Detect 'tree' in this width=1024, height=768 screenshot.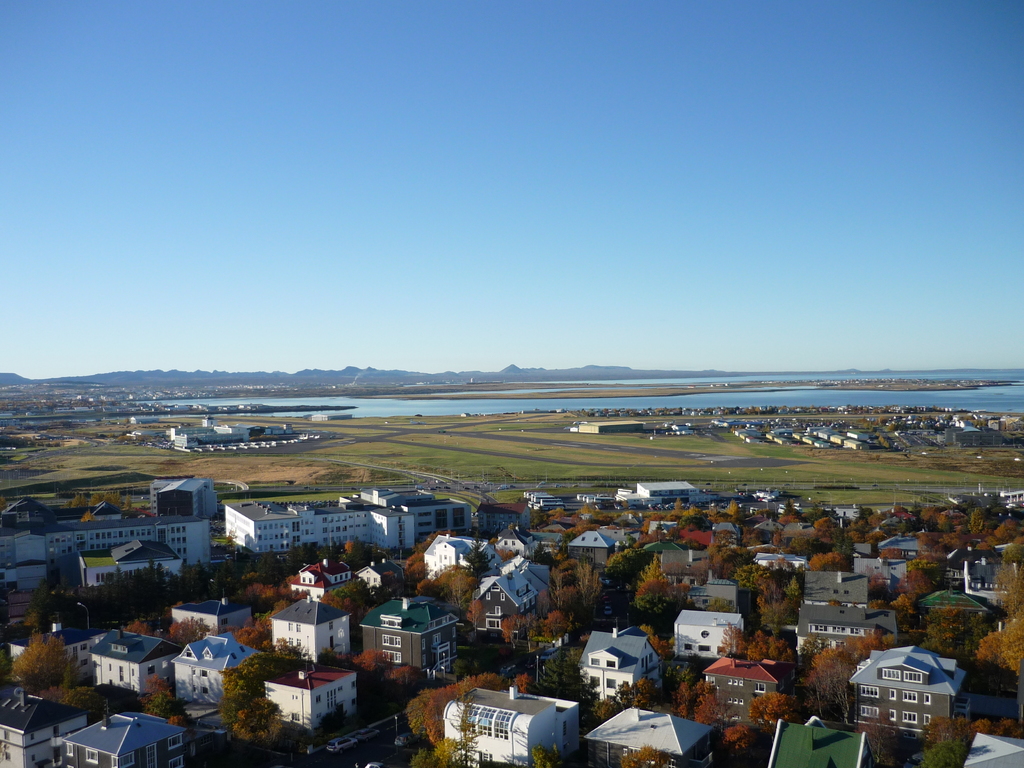
Detection: (x1=738, y1=563, x2=774, y2=585).
